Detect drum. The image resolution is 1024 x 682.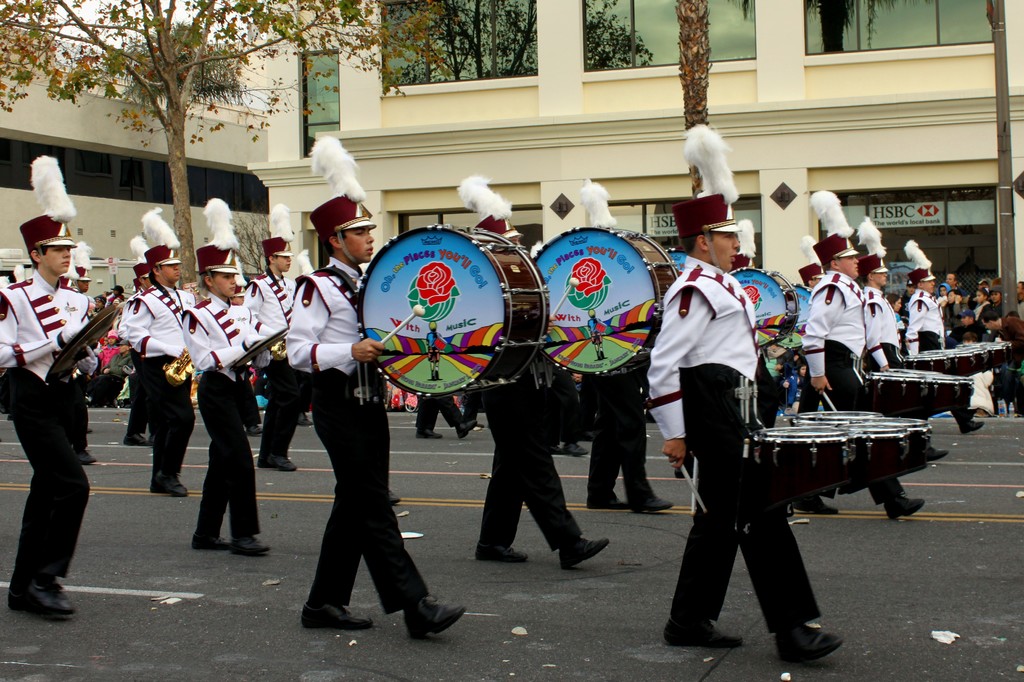
353:220:550:396.
